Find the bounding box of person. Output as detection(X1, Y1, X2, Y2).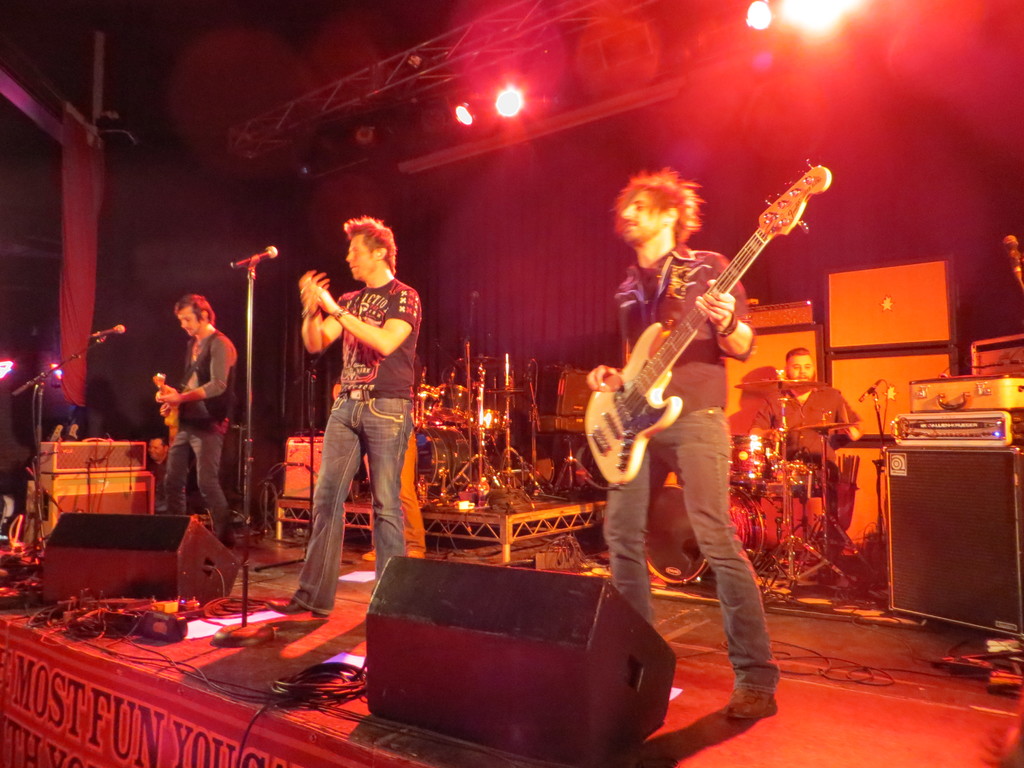
detection(749, 347, 863, 560).
